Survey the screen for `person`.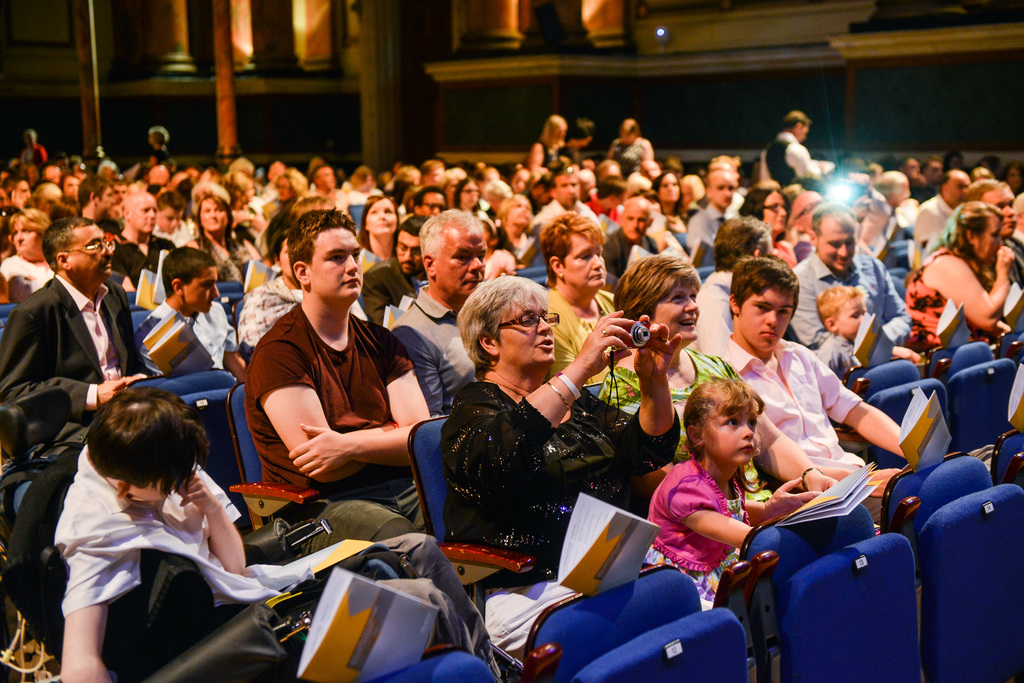
Survey found: (x1=293, y1=197, x2=336, y2=213).
